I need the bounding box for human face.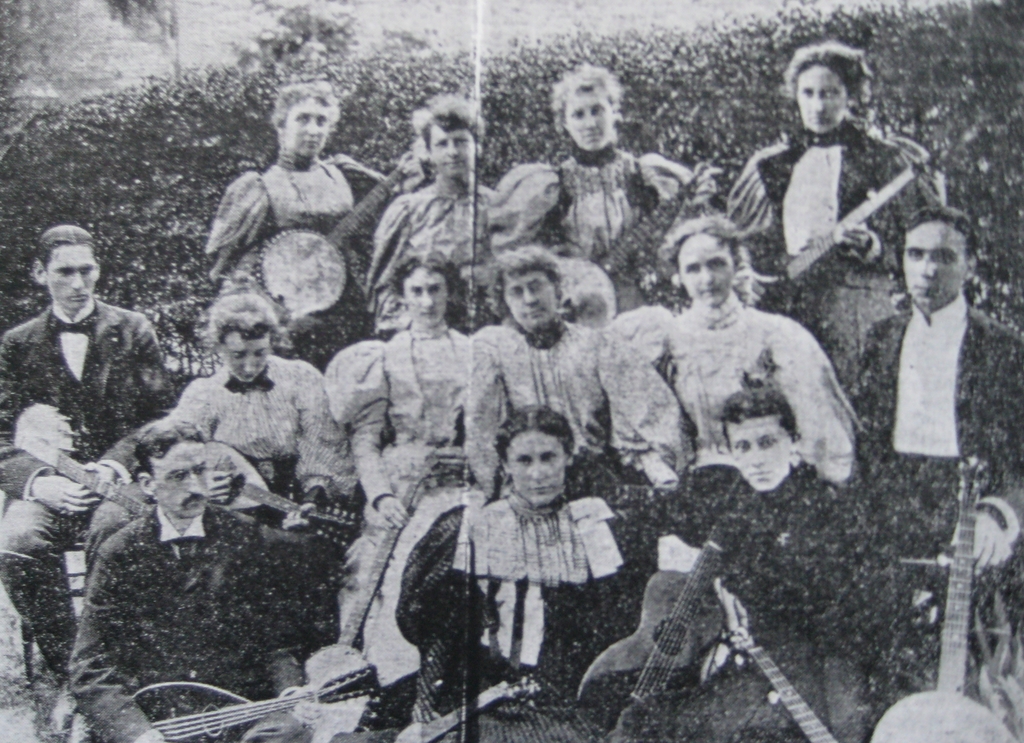
Here it is: l=727, t=411, r=790, b=492.
